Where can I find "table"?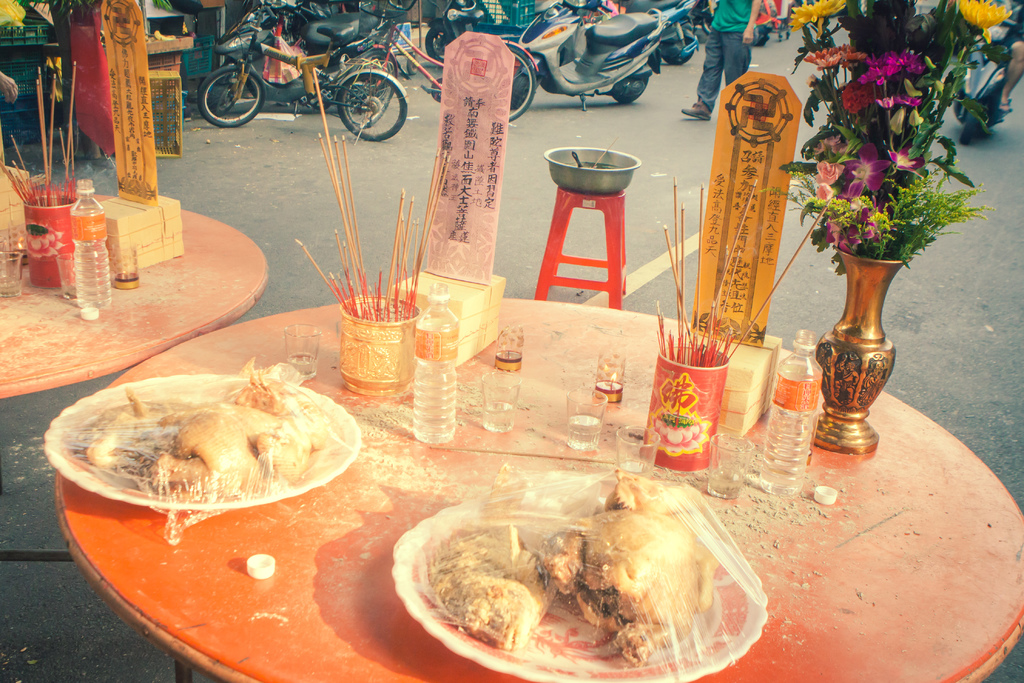
You can find it at (left=20, top=252, right=1013, bottom=682).
